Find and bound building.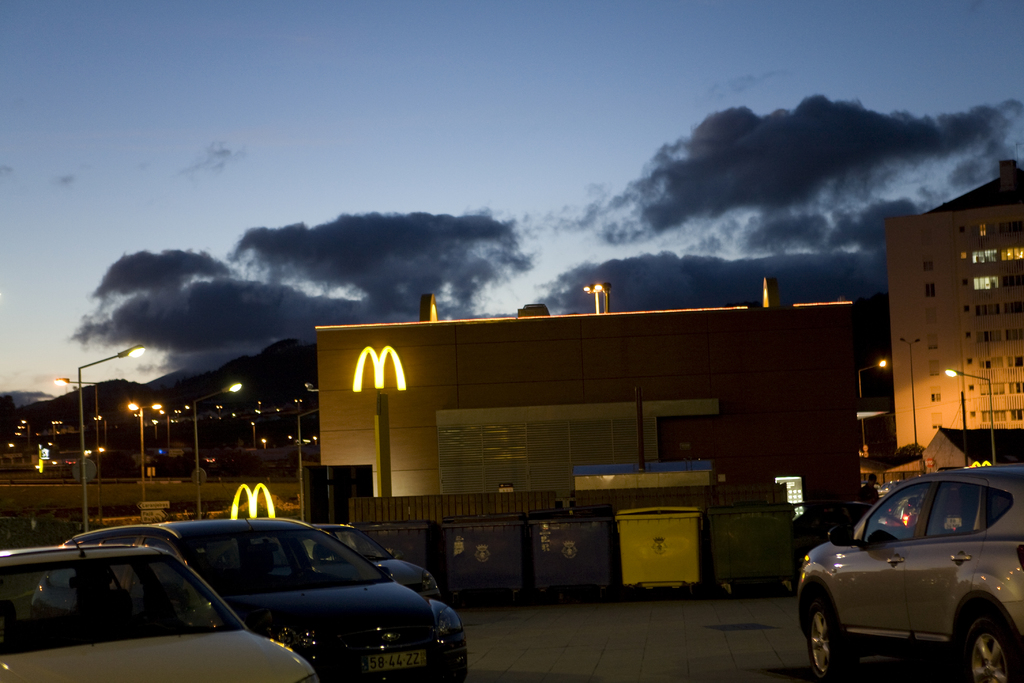
Bound: select_region(311, 274, 857, 599).
